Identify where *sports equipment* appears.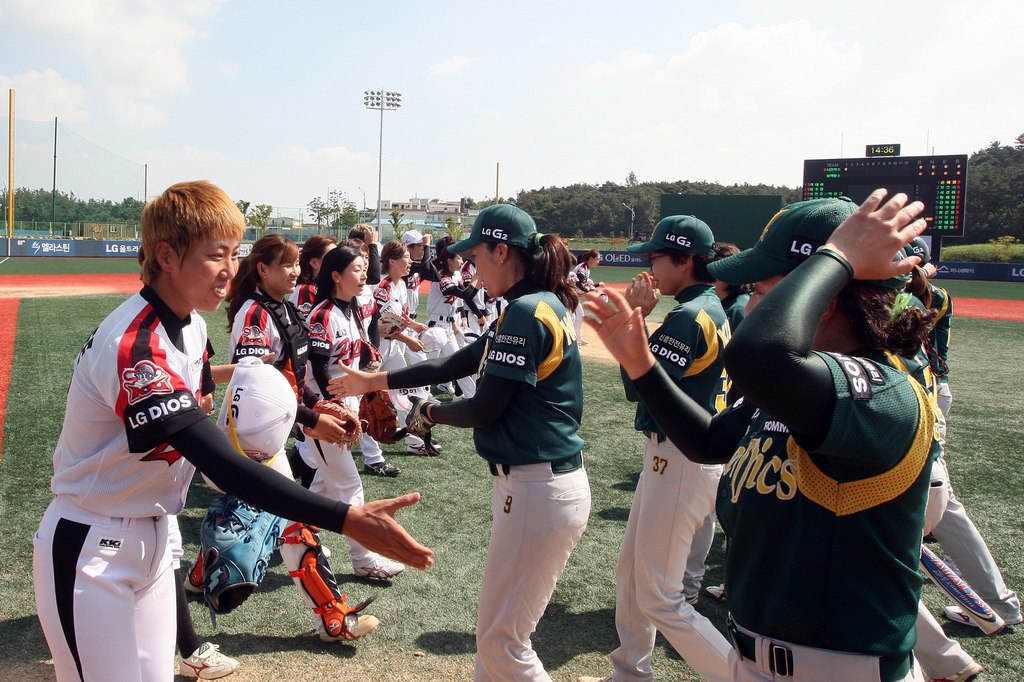
Appears at 196 490 290 619.
